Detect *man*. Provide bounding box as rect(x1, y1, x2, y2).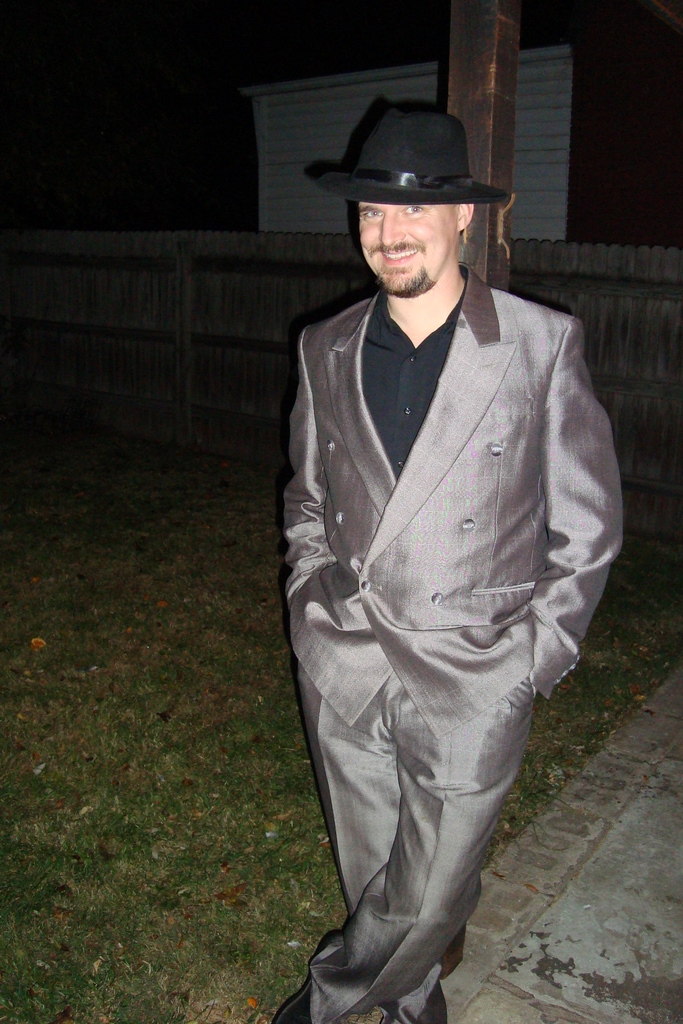
rect(259, 90, 620, 997).
